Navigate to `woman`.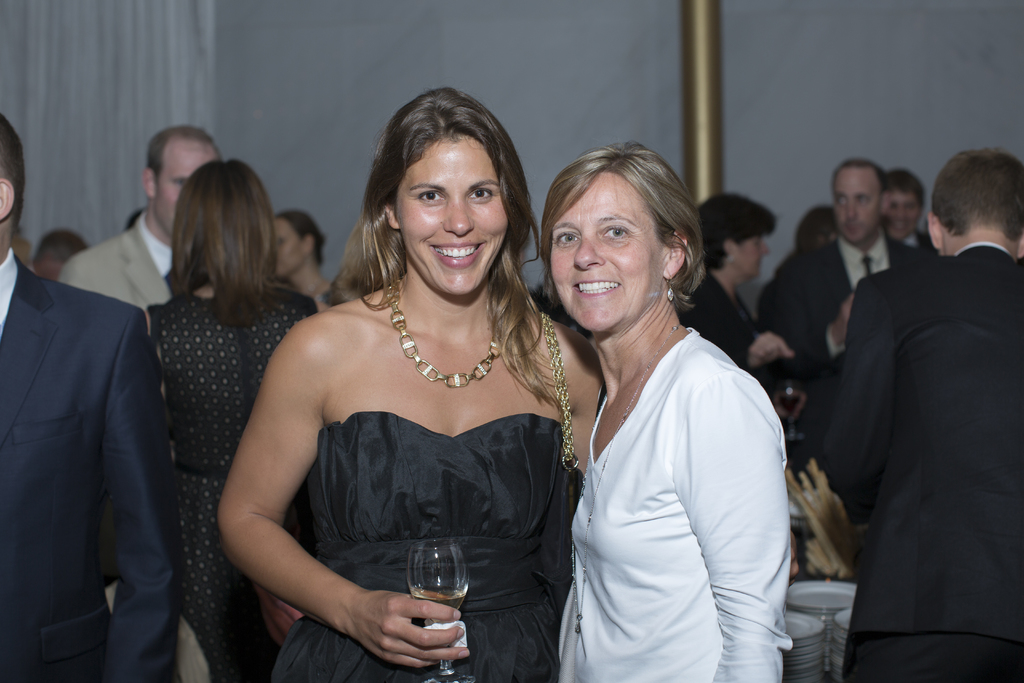
Navigation target: [525, 133, 806, 673].
